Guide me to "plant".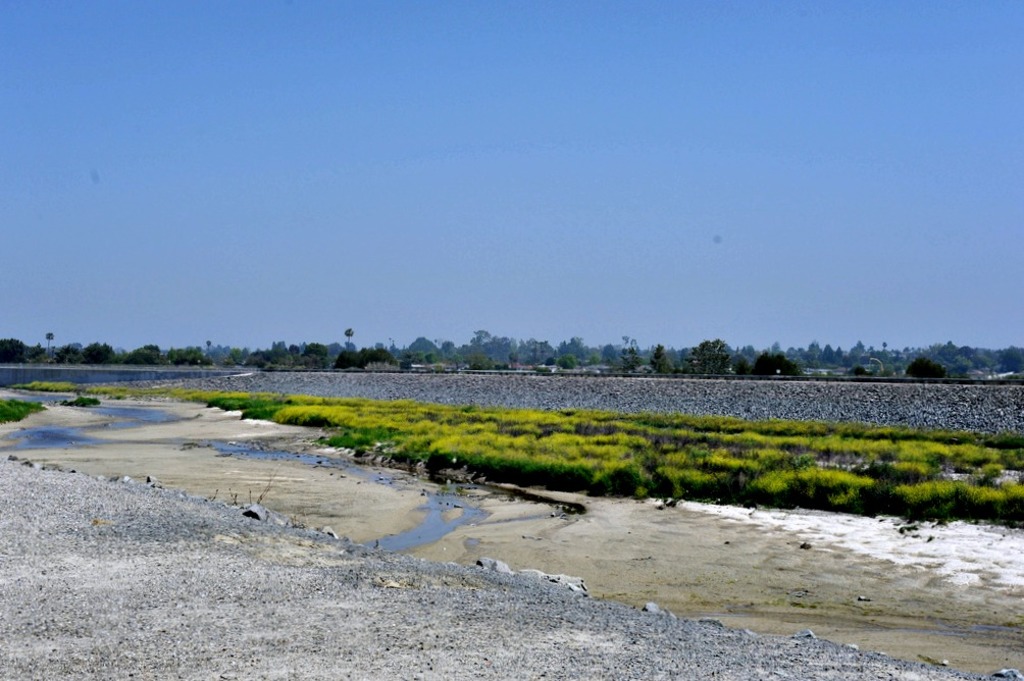
Guidance: bbox=(558, 351, 577, 365).
